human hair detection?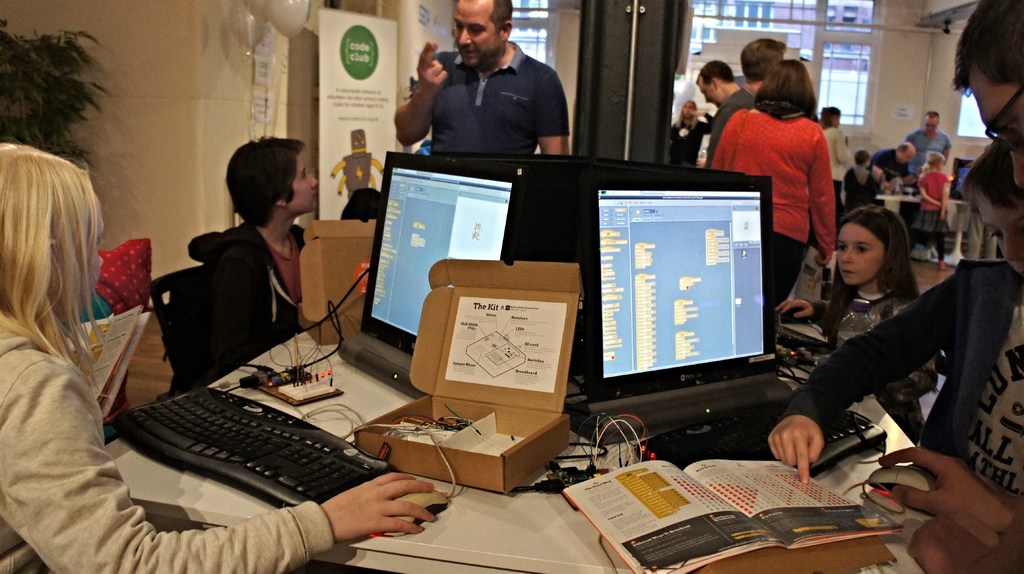
box(820, 204, 916, 344)
